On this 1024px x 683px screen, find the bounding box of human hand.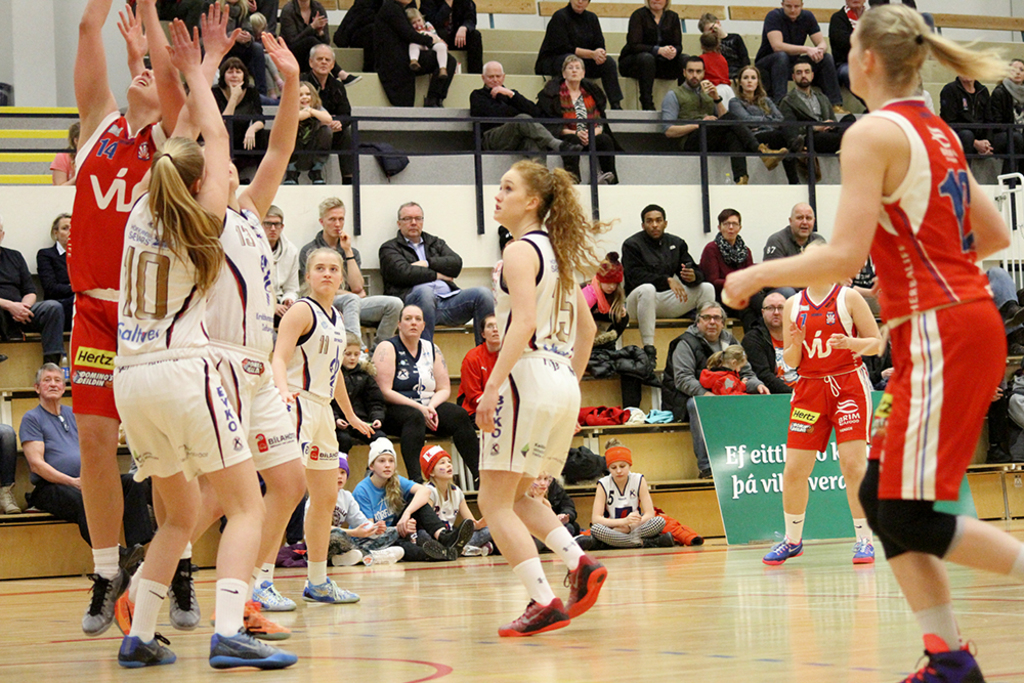
Bounding box: [left=473, top=516, right=489, bottom=530].
